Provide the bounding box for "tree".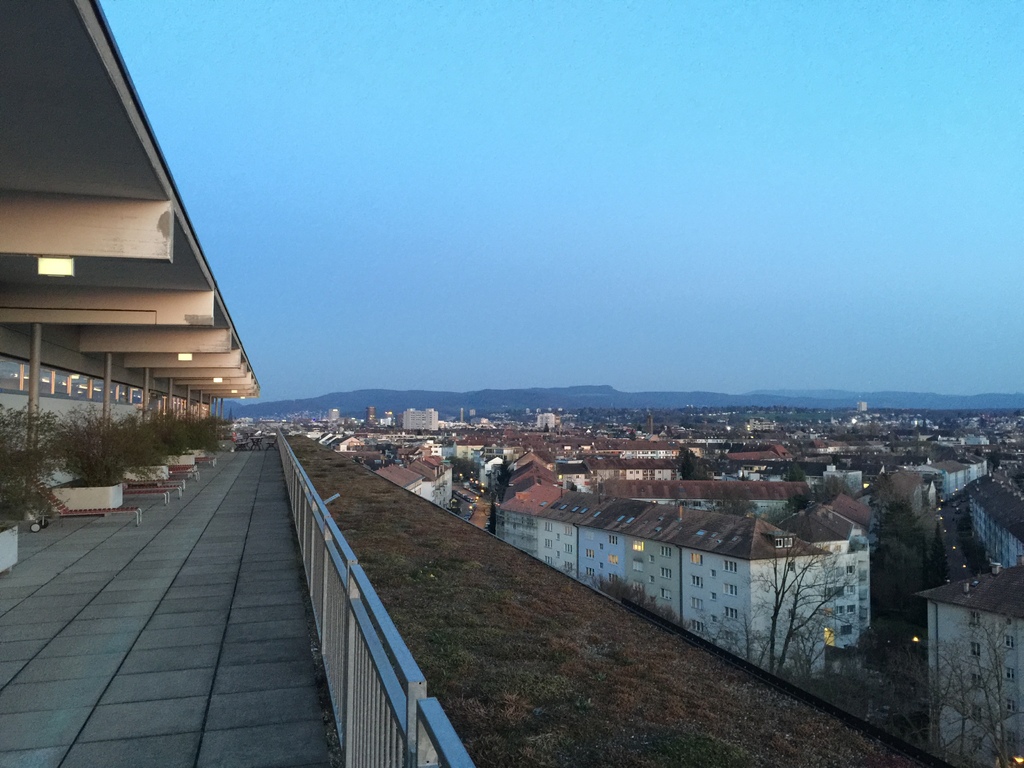
[739, 521, 869, 675].
